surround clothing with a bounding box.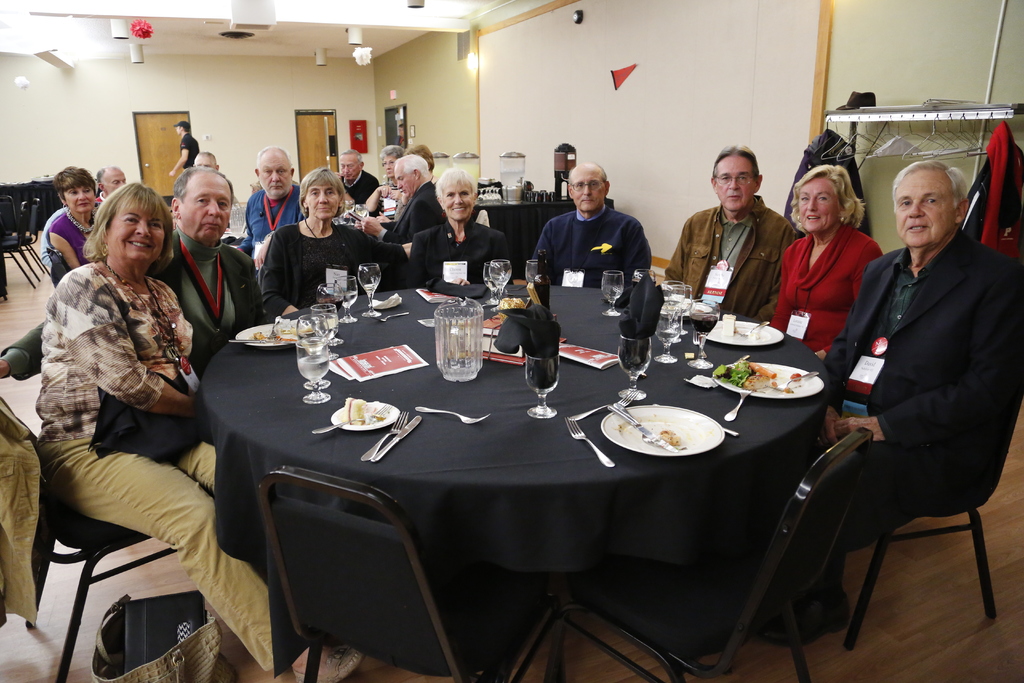
<region>154, 224, 264, 374</region>.
